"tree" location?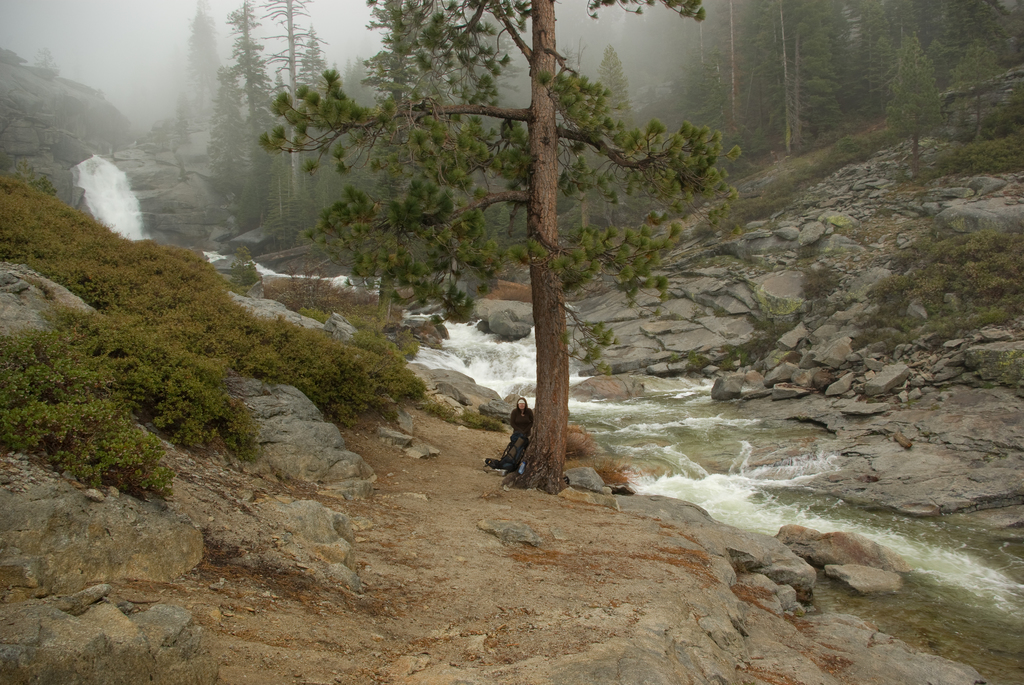
[x1=261, y1=0, x2=754, y2=498]
